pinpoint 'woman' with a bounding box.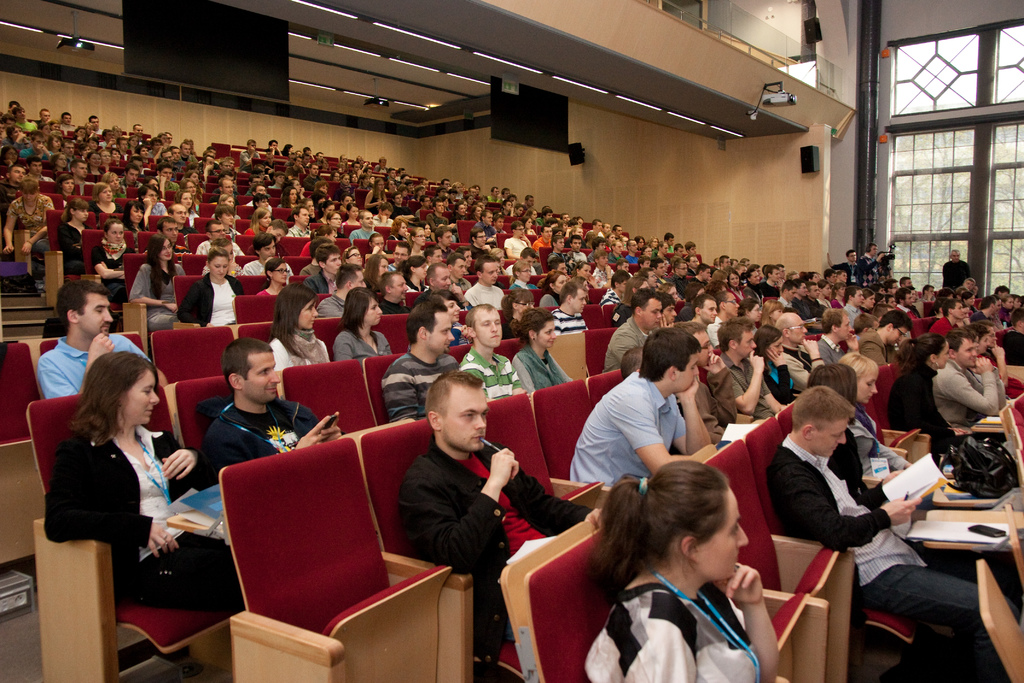
region(504, 258, 537, 295).
